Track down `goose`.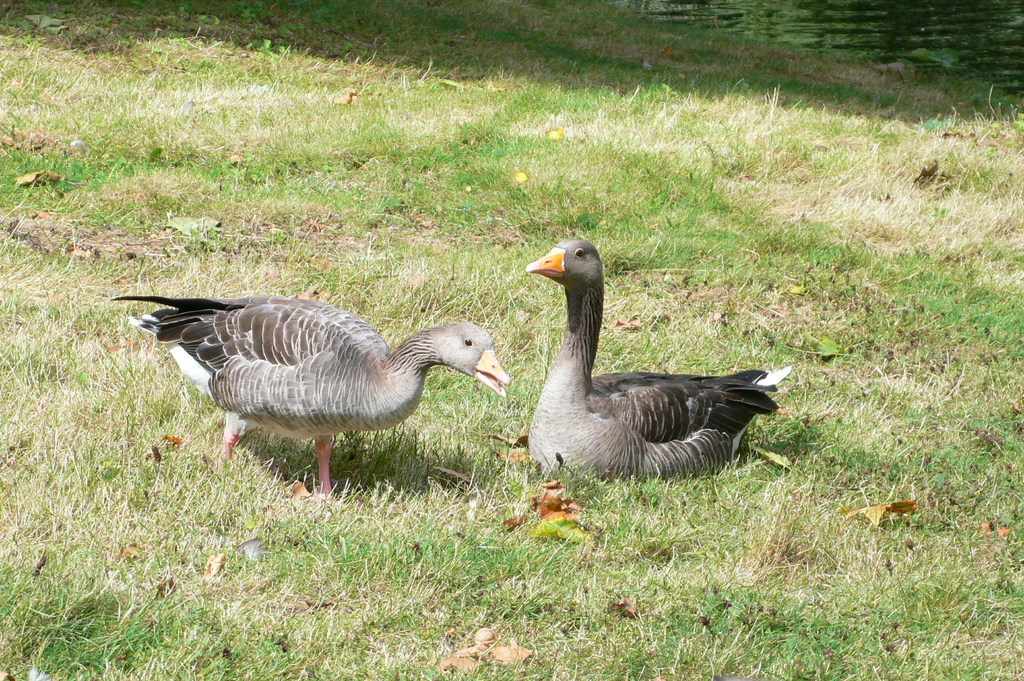
Tracked to bbox(111, 293, 508, 504).
